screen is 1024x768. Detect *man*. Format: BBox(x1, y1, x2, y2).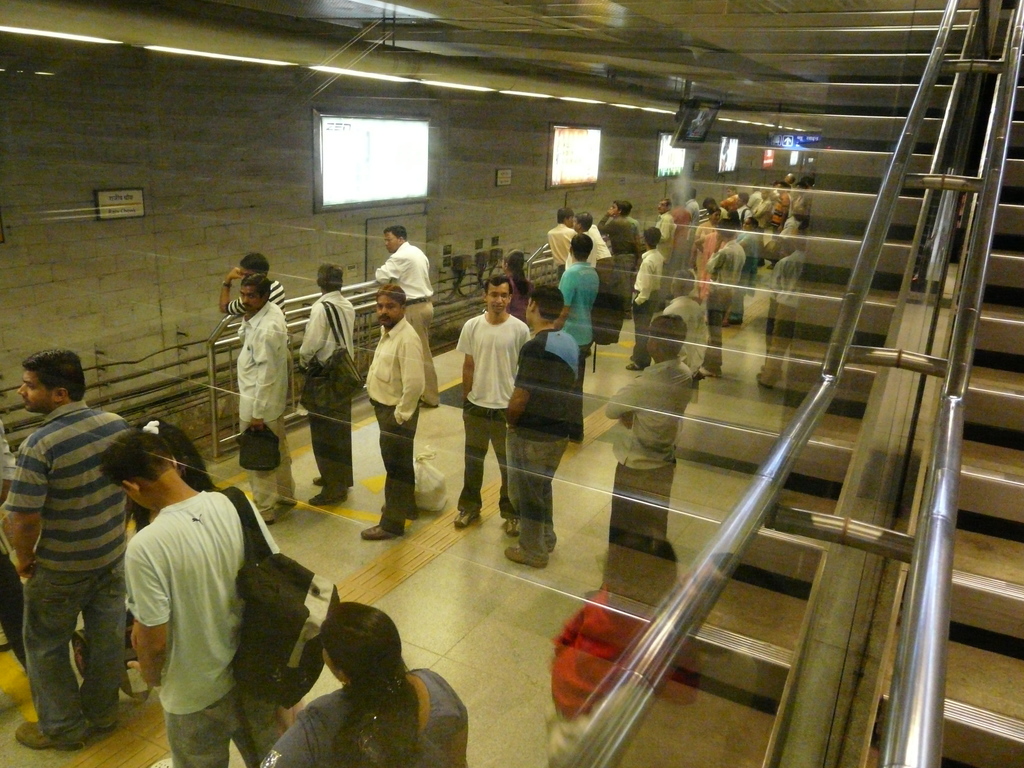
BBox(87, 438, 294, 767).
